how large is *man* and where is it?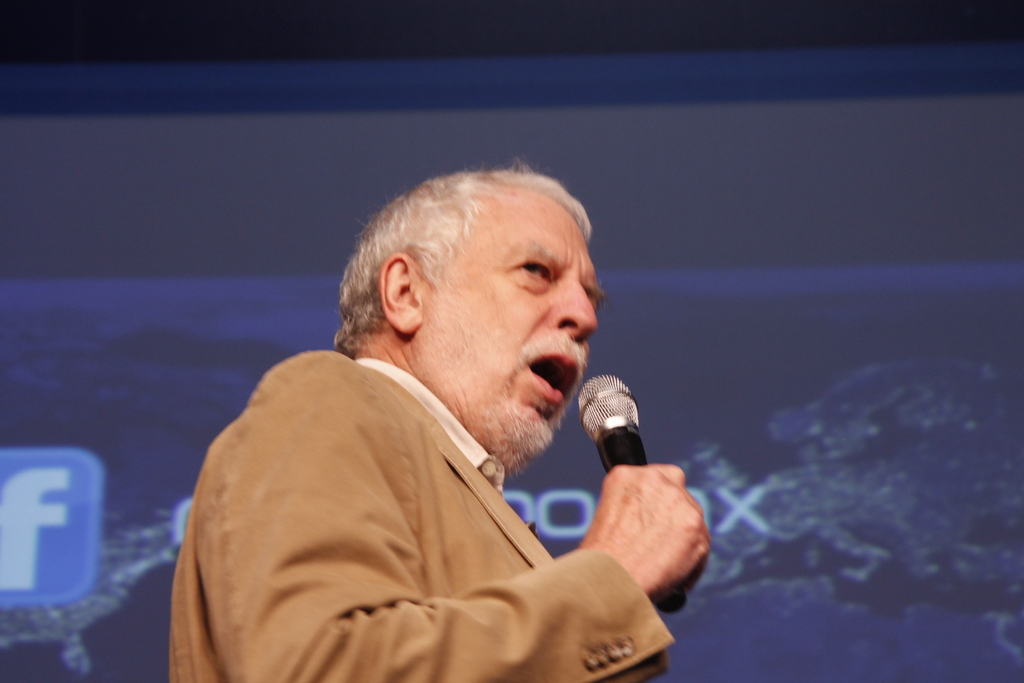
Bounding box: rect(161, 155, 712, 682).
